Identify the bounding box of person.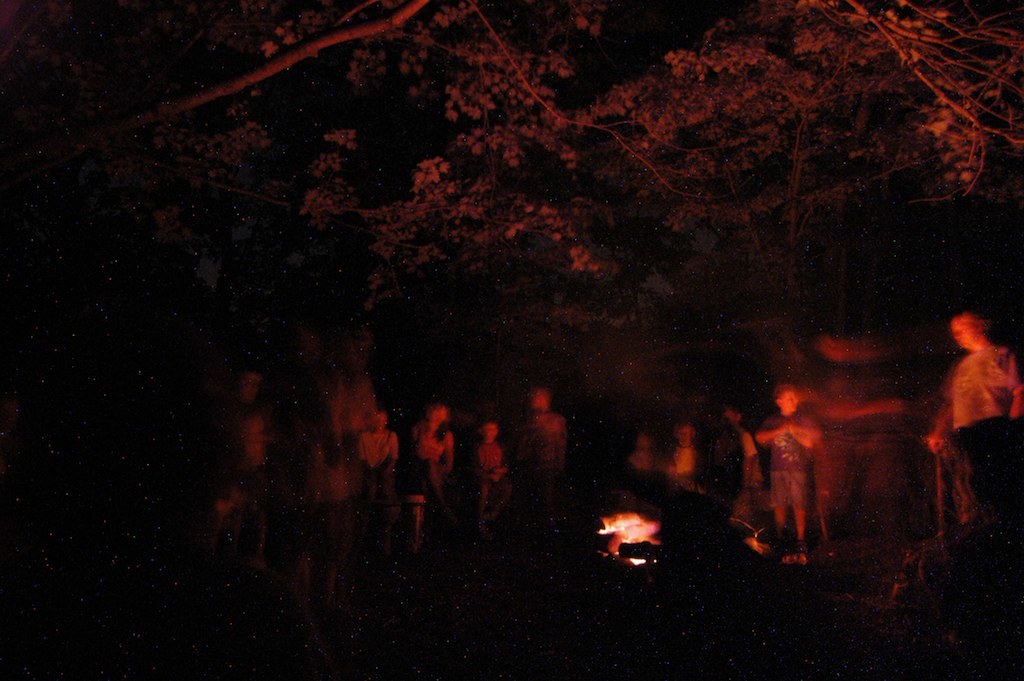
659:423:698:485.
